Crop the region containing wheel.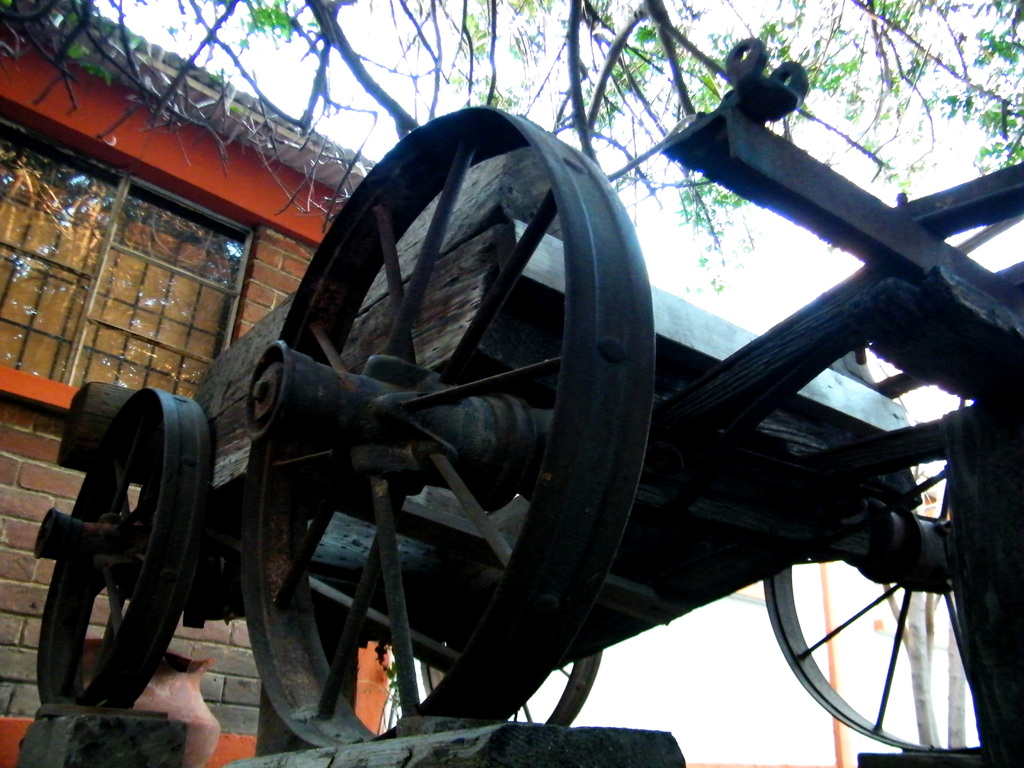
Crop region: select_region(47, 402, 198, 708).
